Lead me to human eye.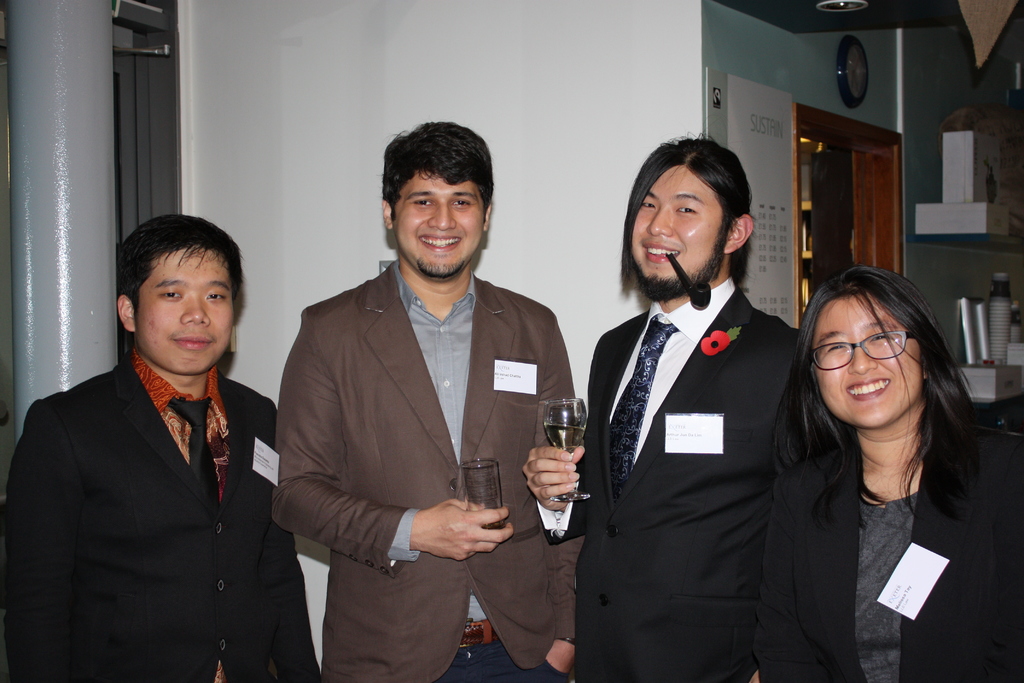
Lead to 452,195,473,210.
